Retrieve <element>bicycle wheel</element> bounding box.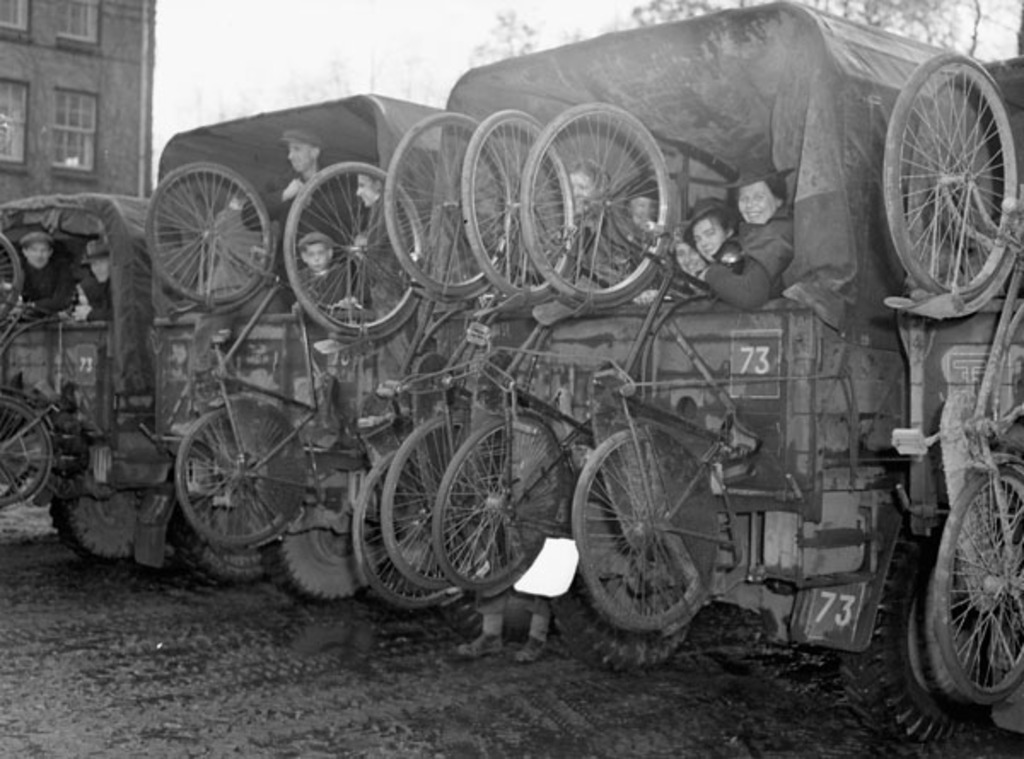
Bounding box: x1=456 y1=107 x2=580 y2=305.
